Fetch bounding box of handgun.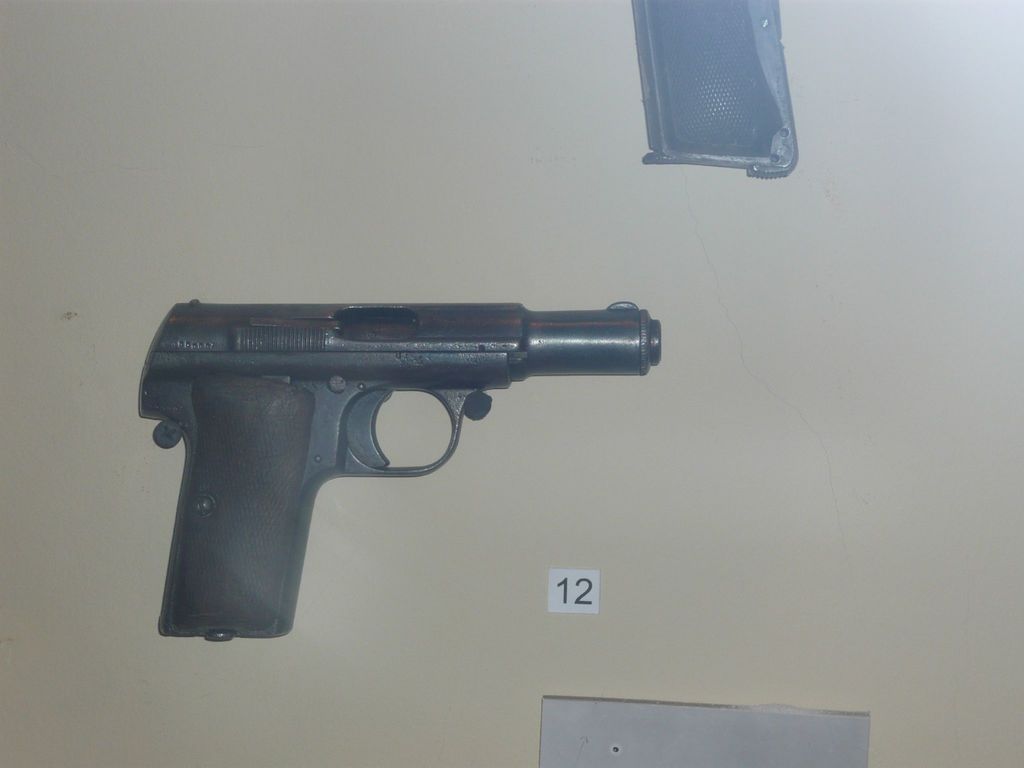
Bbox: [134, 298, 662, 641].
